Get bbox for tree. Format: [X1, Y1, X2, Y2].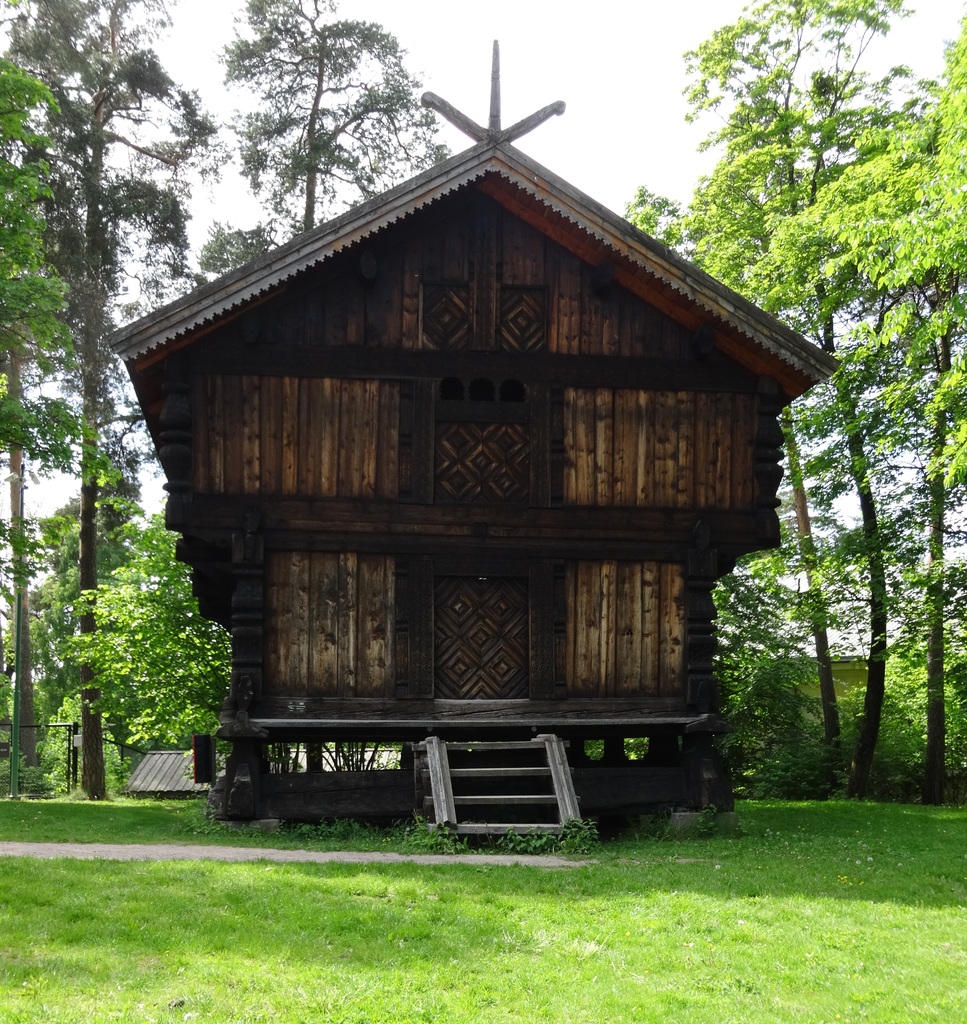
[0, 52, 84, 787].
